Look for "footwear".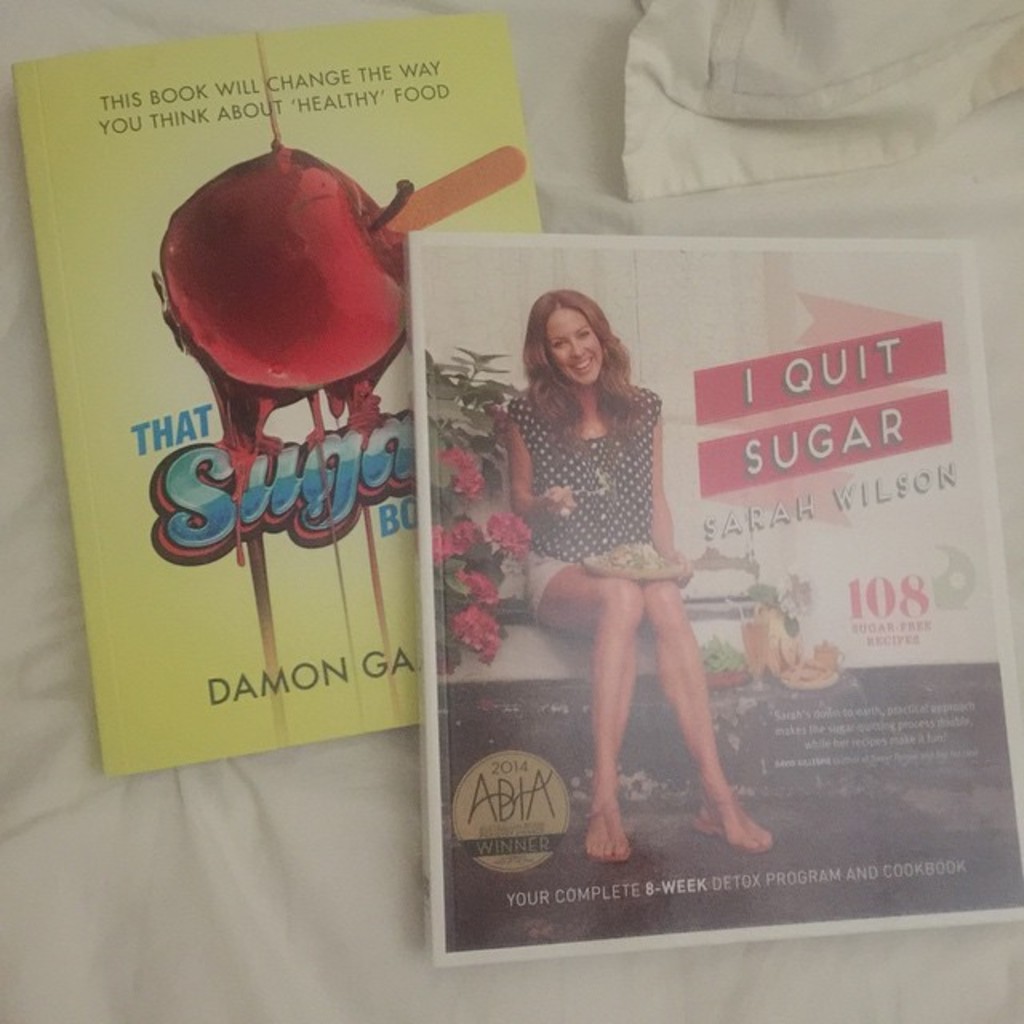
Found: (x1=582, y1=795, x2=634, y2=864).
